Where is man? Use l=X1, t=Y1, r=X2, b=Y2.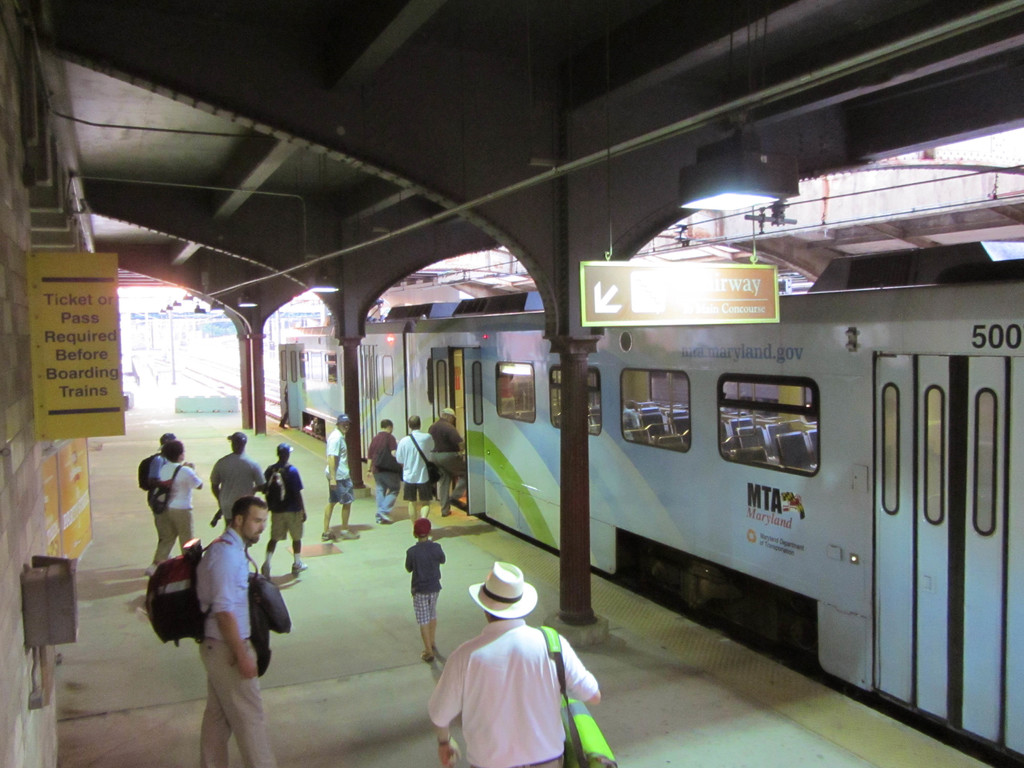
l=193, t=496, r=276, b=767.
